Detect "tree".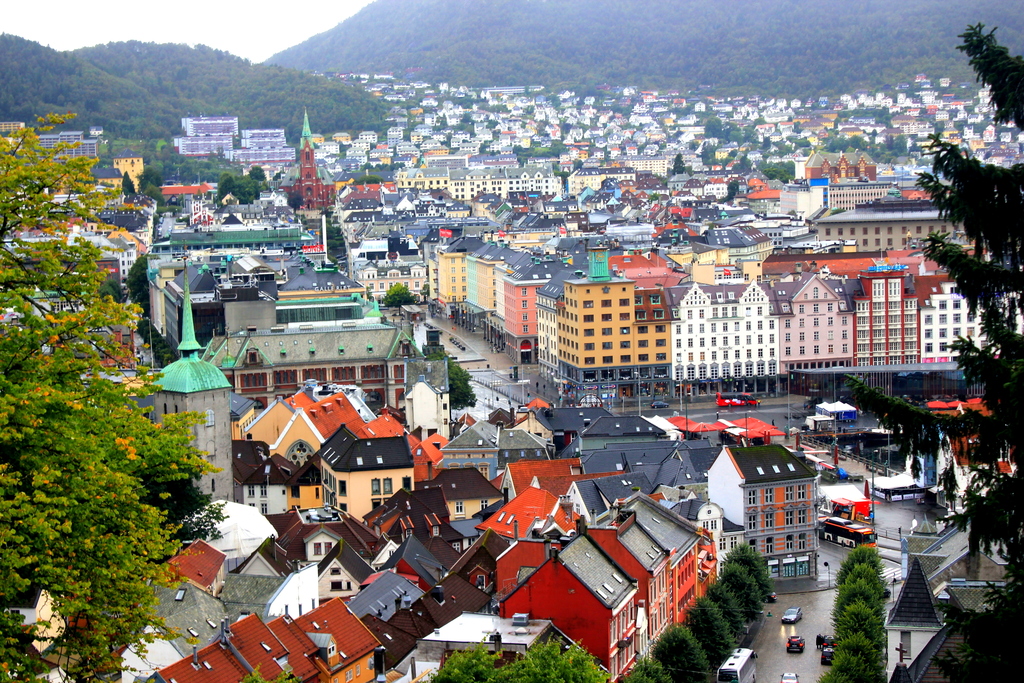
Detected at region(317, 217, 340, 251).
